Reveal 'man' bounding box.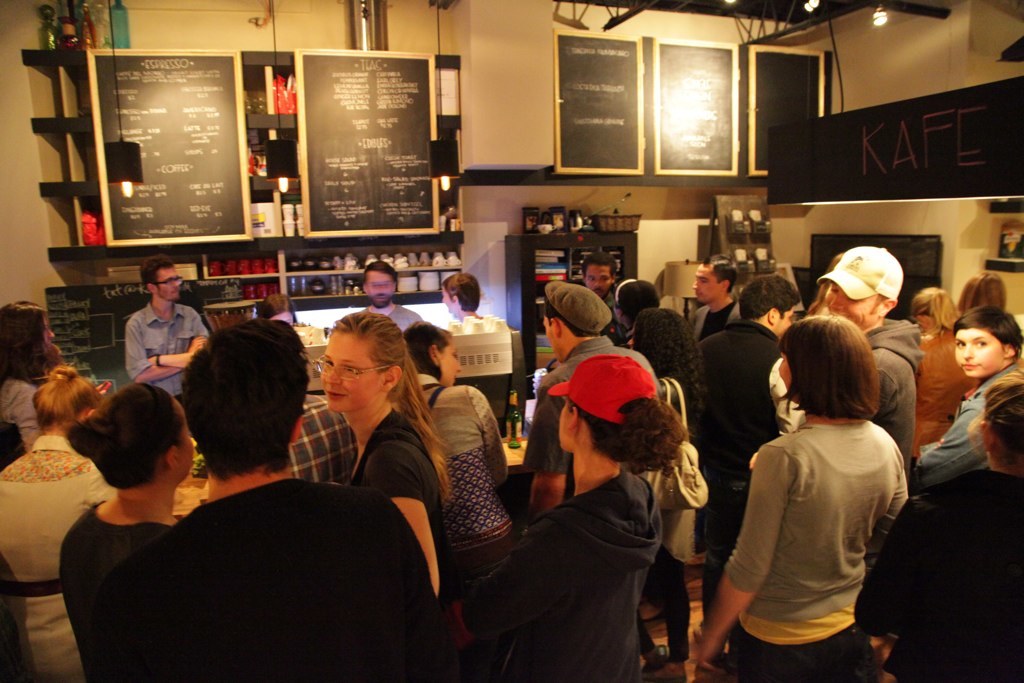
Revealed: <box>582,252,615,309</box>.
